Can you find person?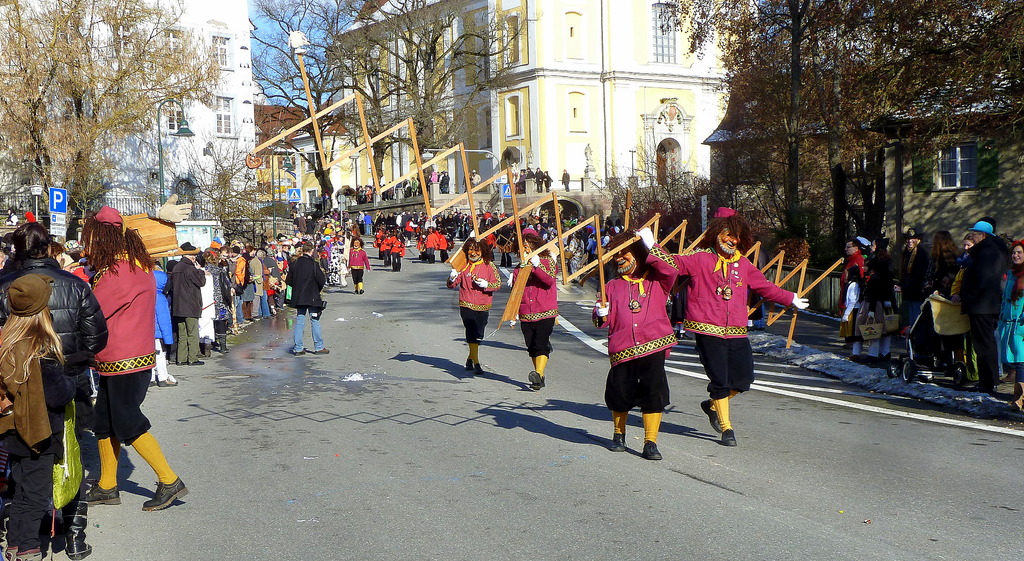
Yes, bounding box: bbox=(0, 272, 74, 560).
